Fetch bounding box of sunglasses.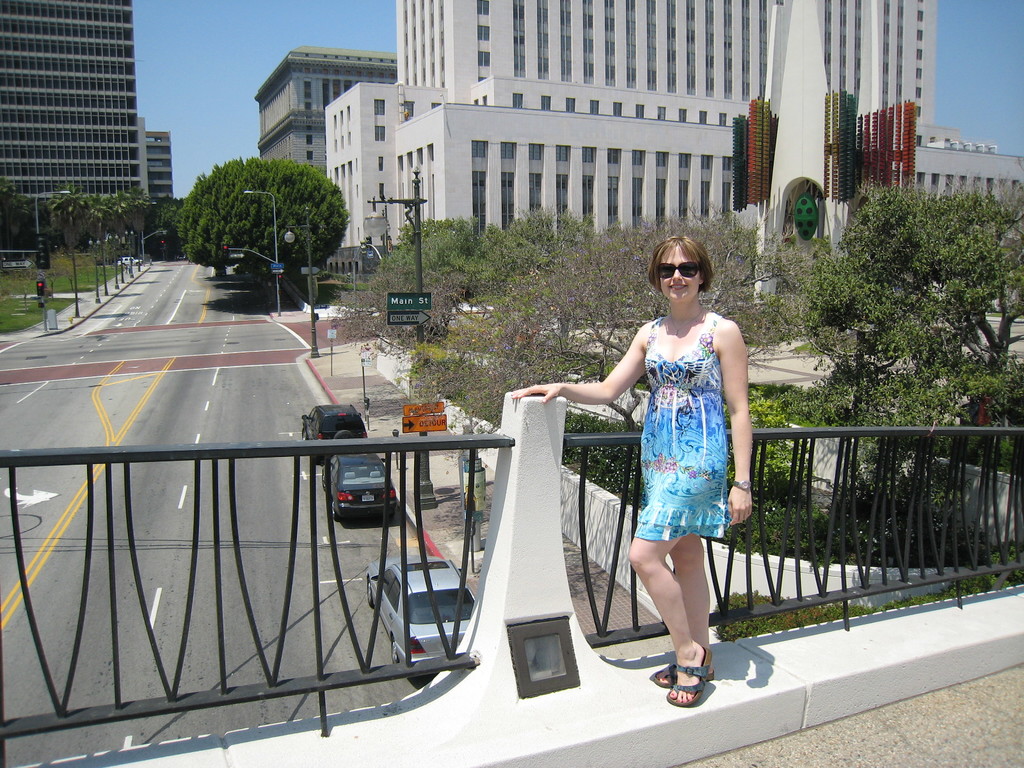
Bbox: pyautogui.locateOnScreen(655, 265, 705, 280).
